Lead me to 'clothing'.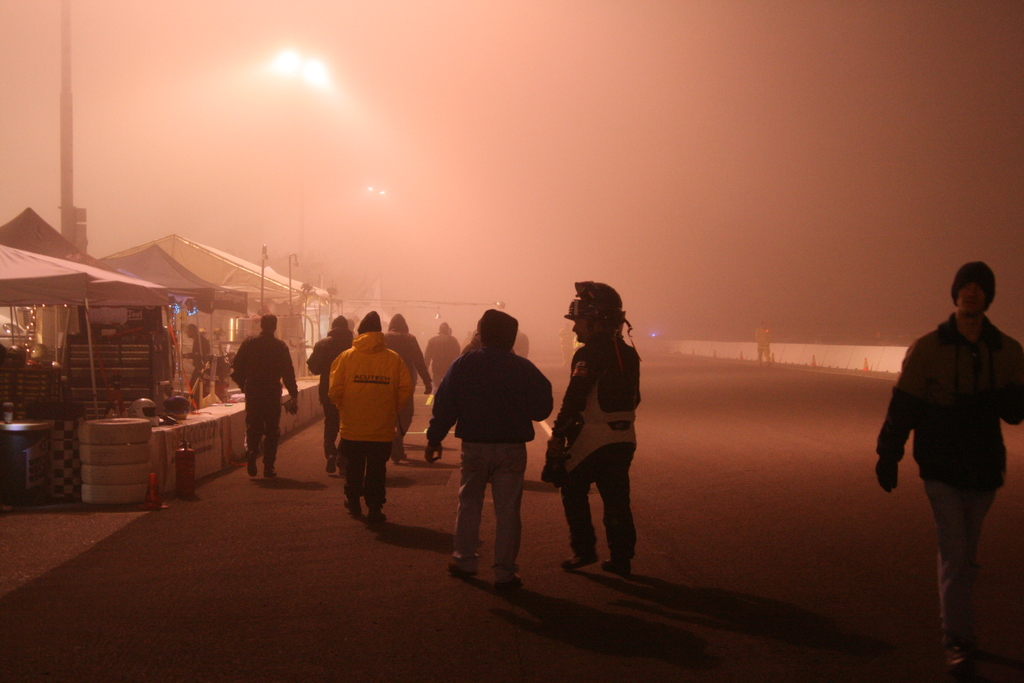
Lead to (231,331,298,470).
